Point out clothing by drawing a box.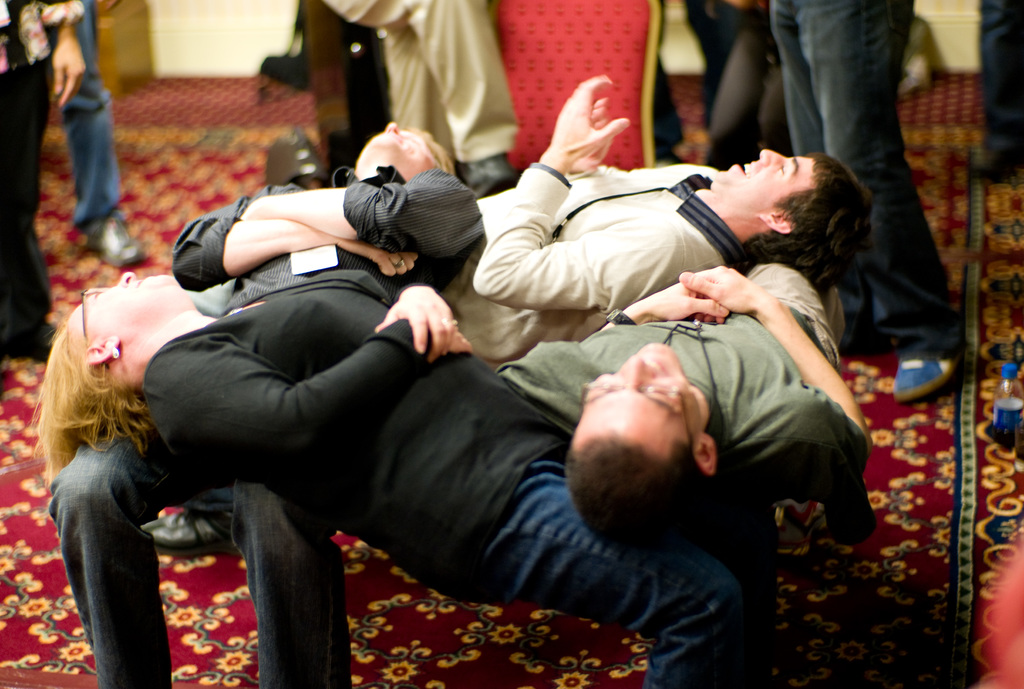
locate(193, 164, 740, 512).
